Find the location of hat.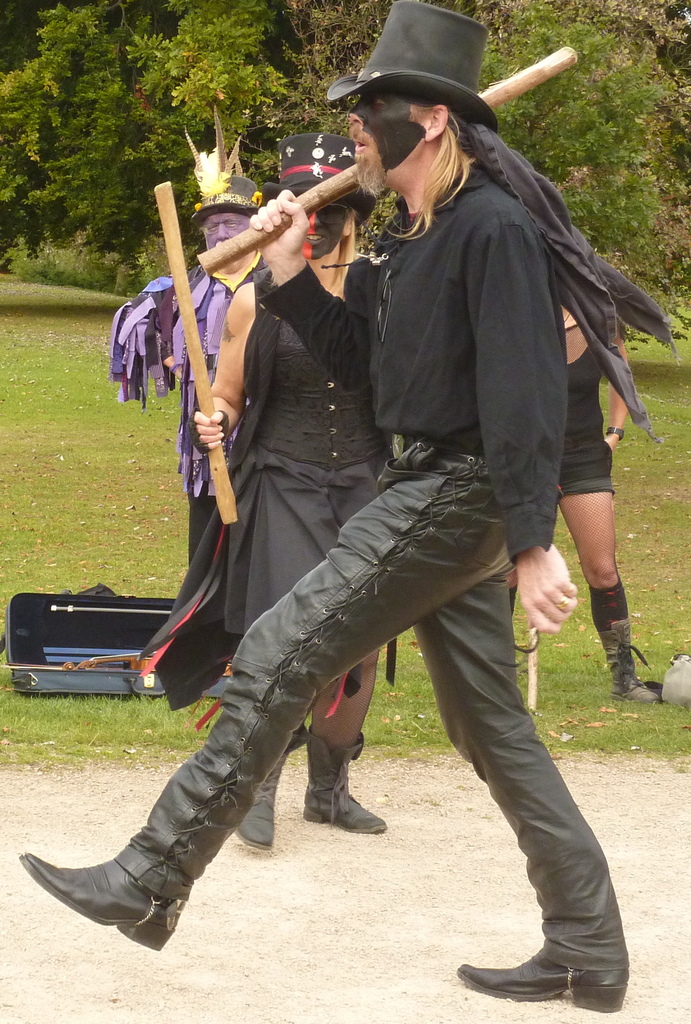
Location: (x1=330, y1=0, x2=505, y2=131).
